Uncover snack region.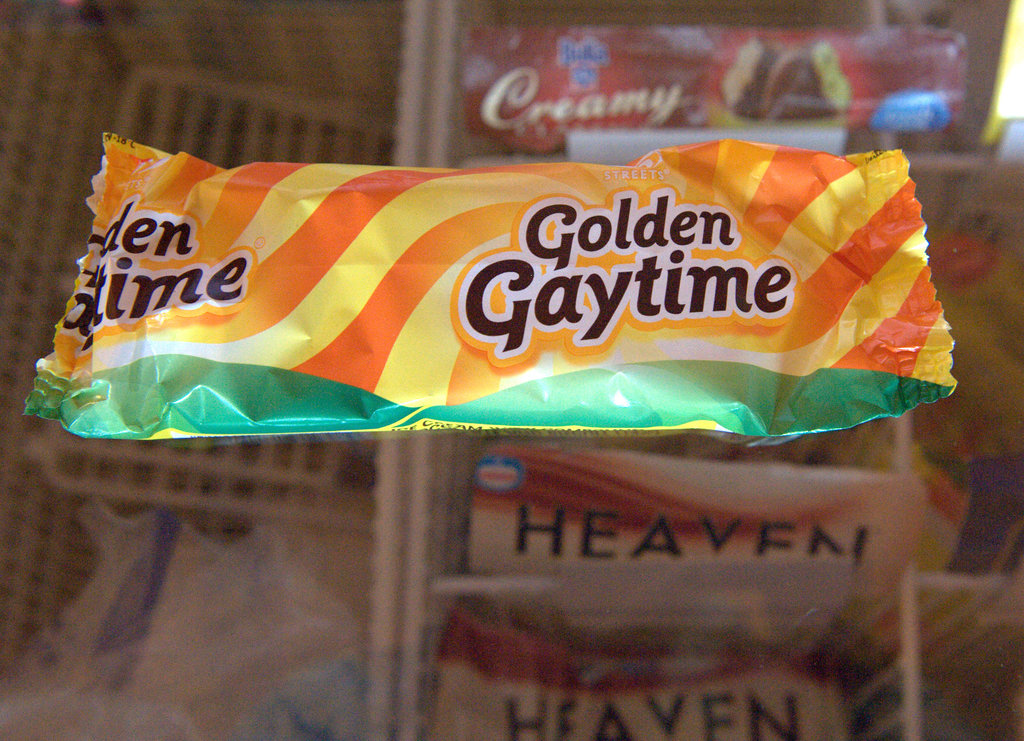
Uncovered: 723/40/882/138.
